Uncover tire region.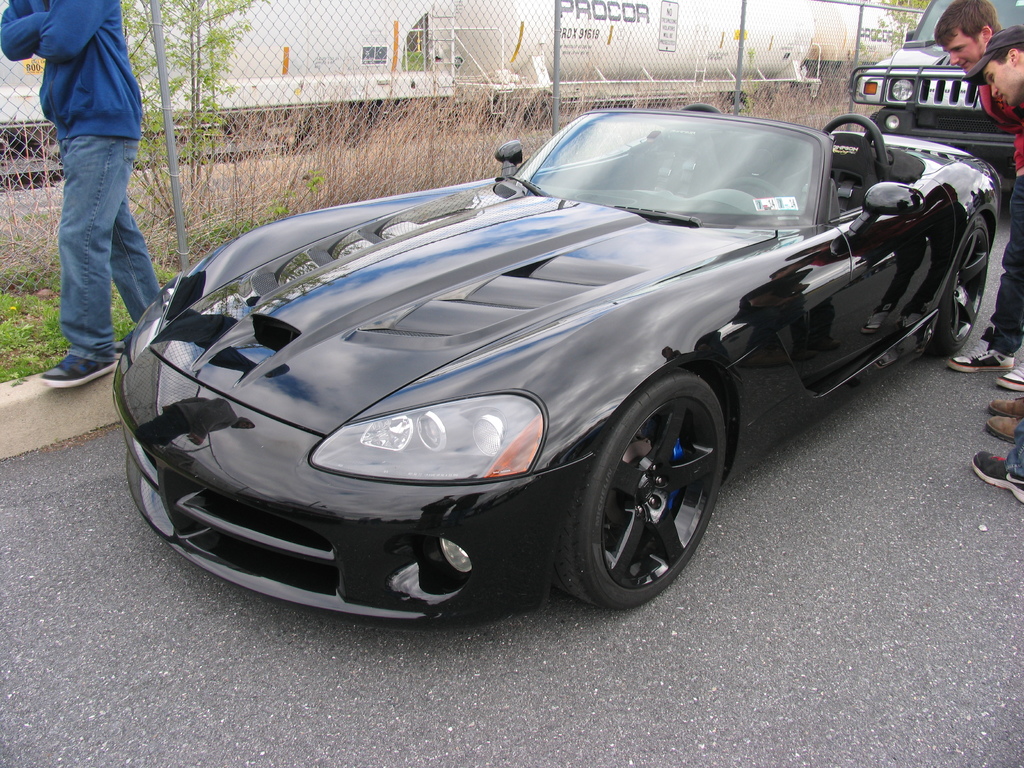
Uncovered: (865, 111, 877, 141).
